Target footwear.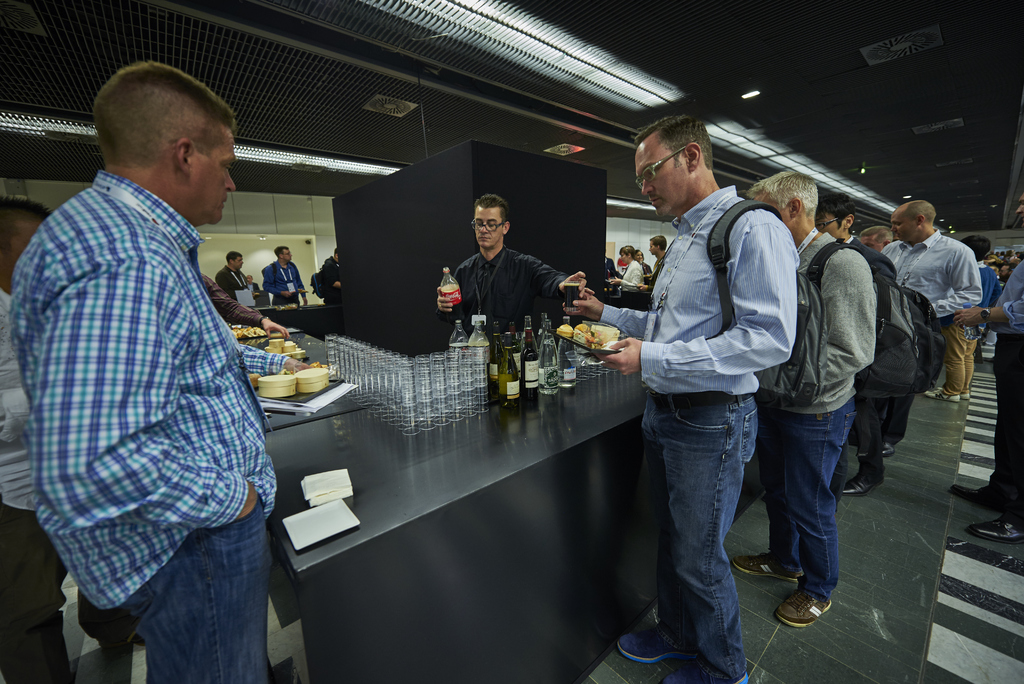
Target region: 611,624,676,665.
